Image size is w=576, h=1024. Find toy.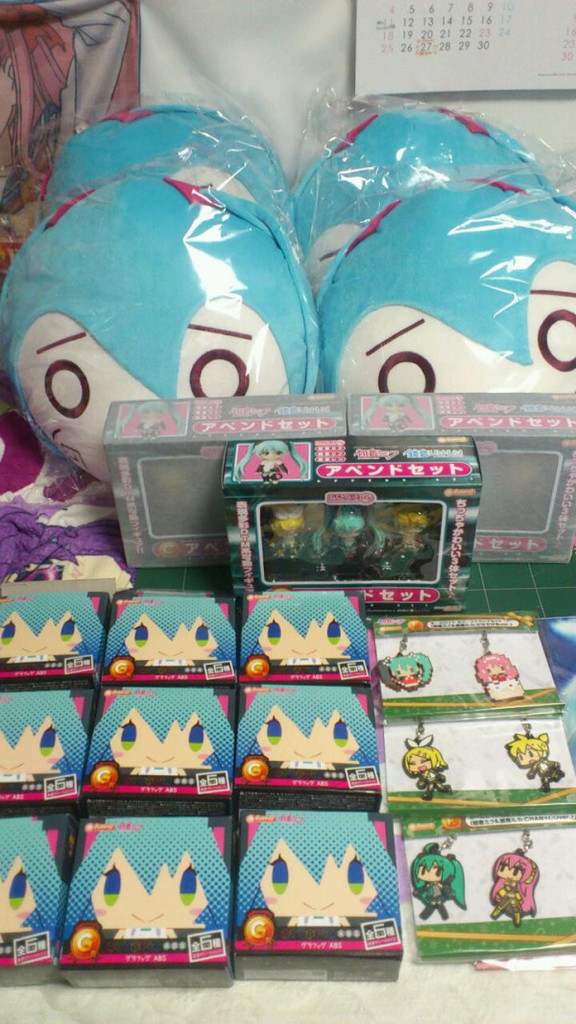
rect(475, 636, 525, 699).
